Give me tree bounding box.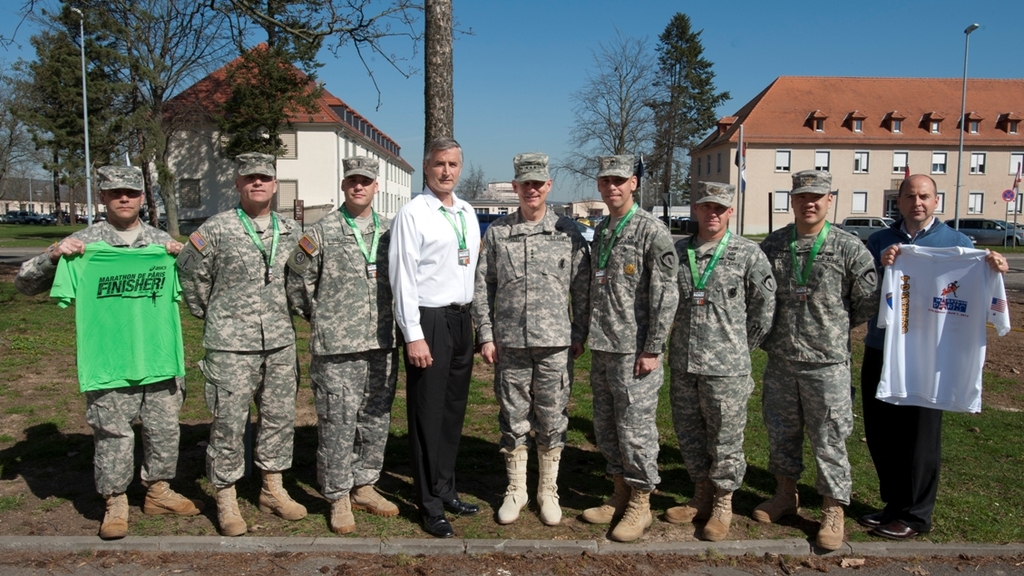
<bbox>454, 163, 498, 207</bbox>.
